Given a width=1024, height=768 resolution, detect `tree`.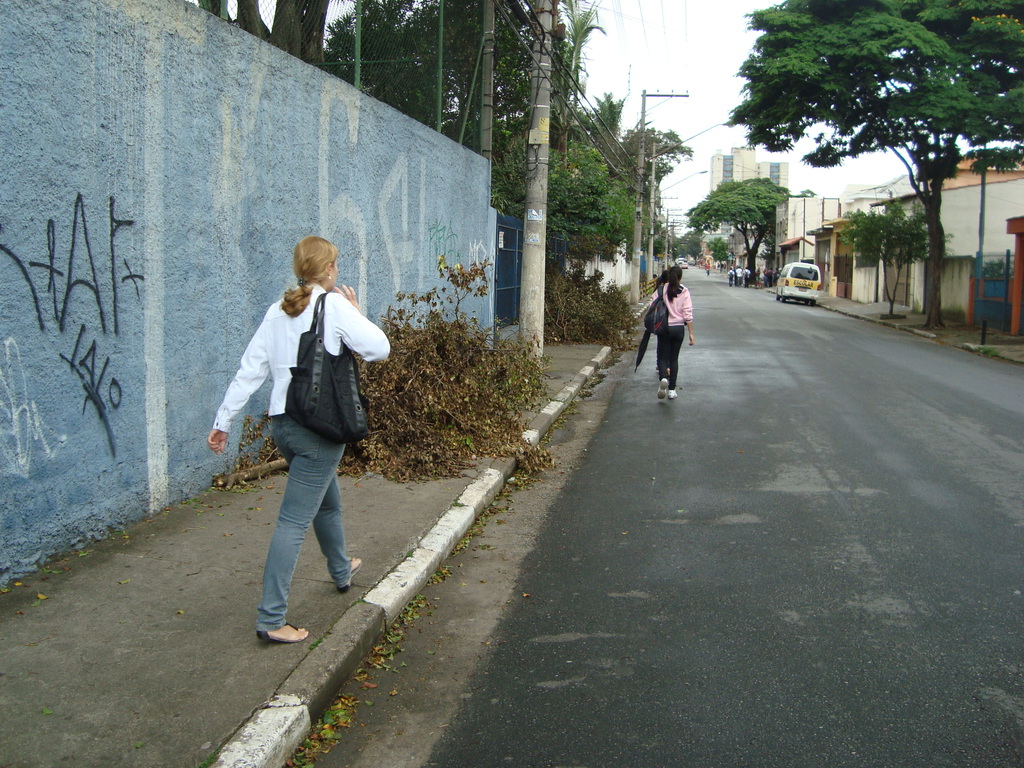
select_region(543, 234, 640, 350).
